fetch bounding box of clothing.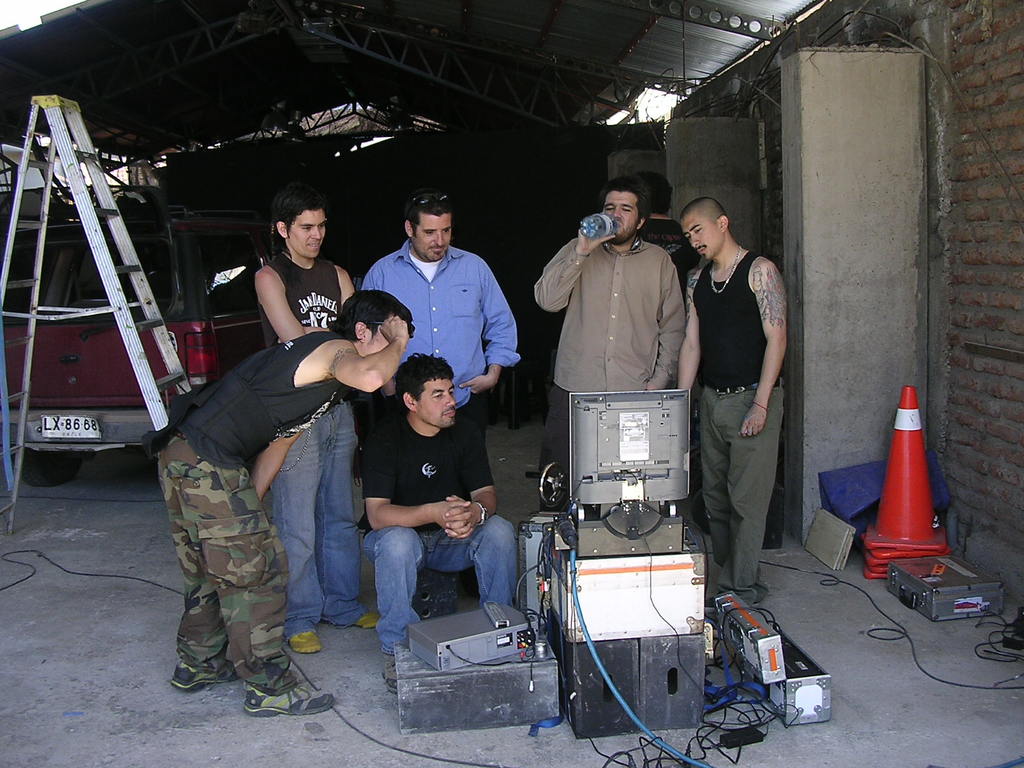
Bbox: 149,329,355,696.
